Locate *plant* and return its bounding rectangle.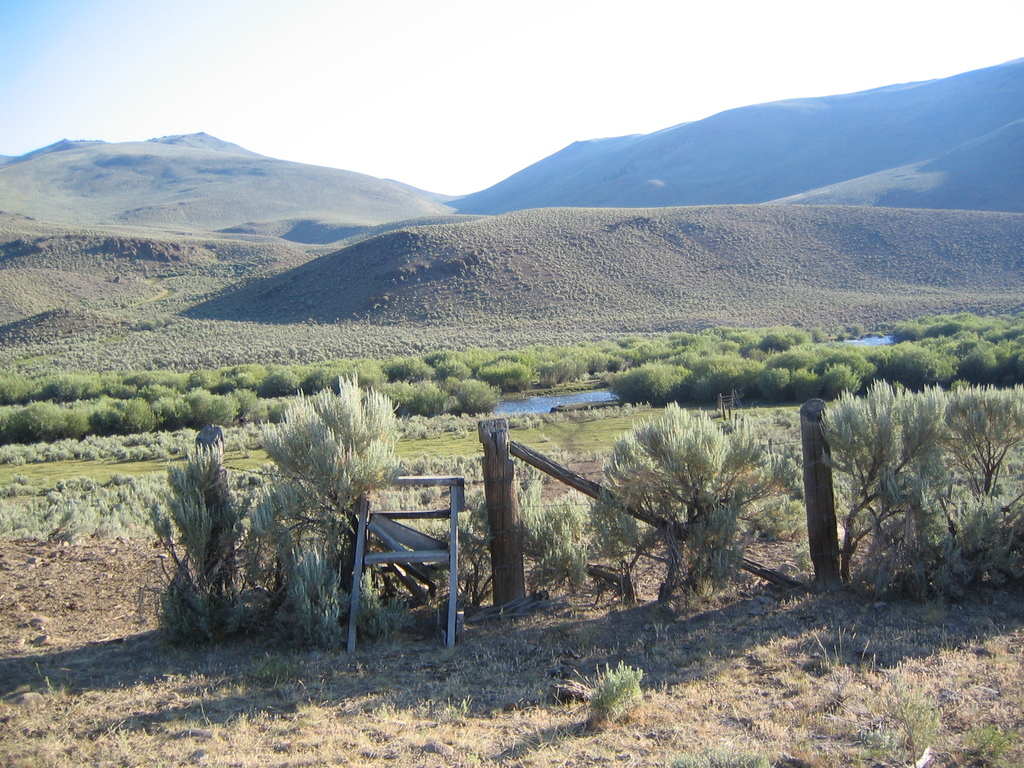
[602, 397, 803, 609].
